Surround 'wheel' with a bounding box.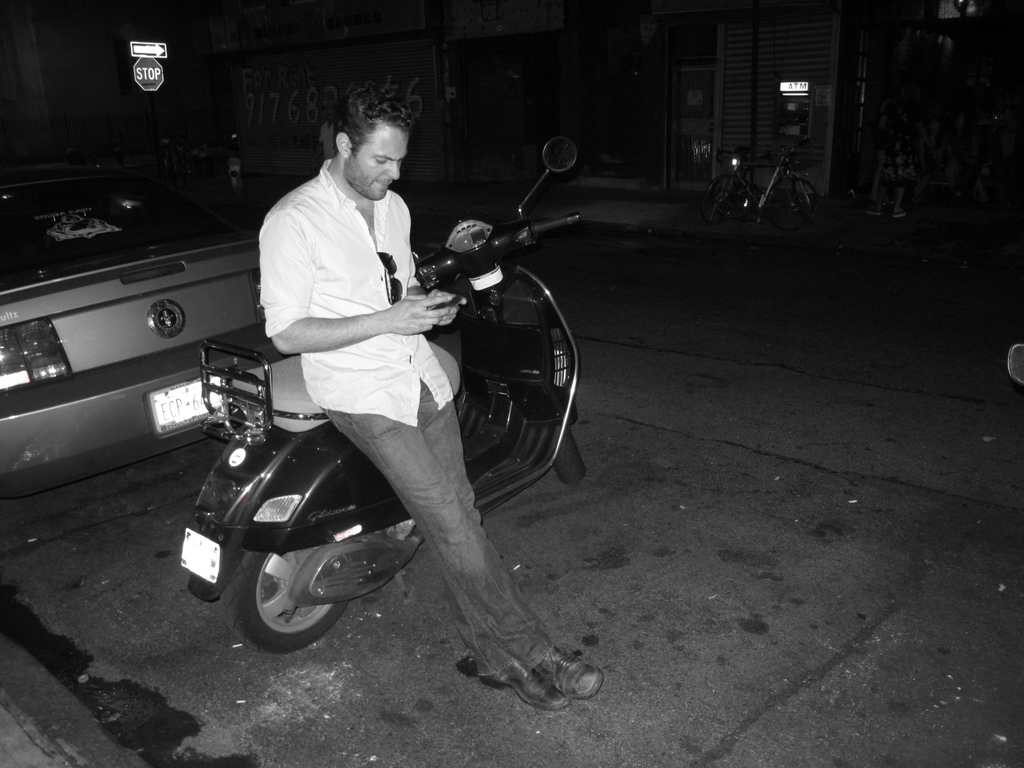
<box>554,421,589,487</box>.
